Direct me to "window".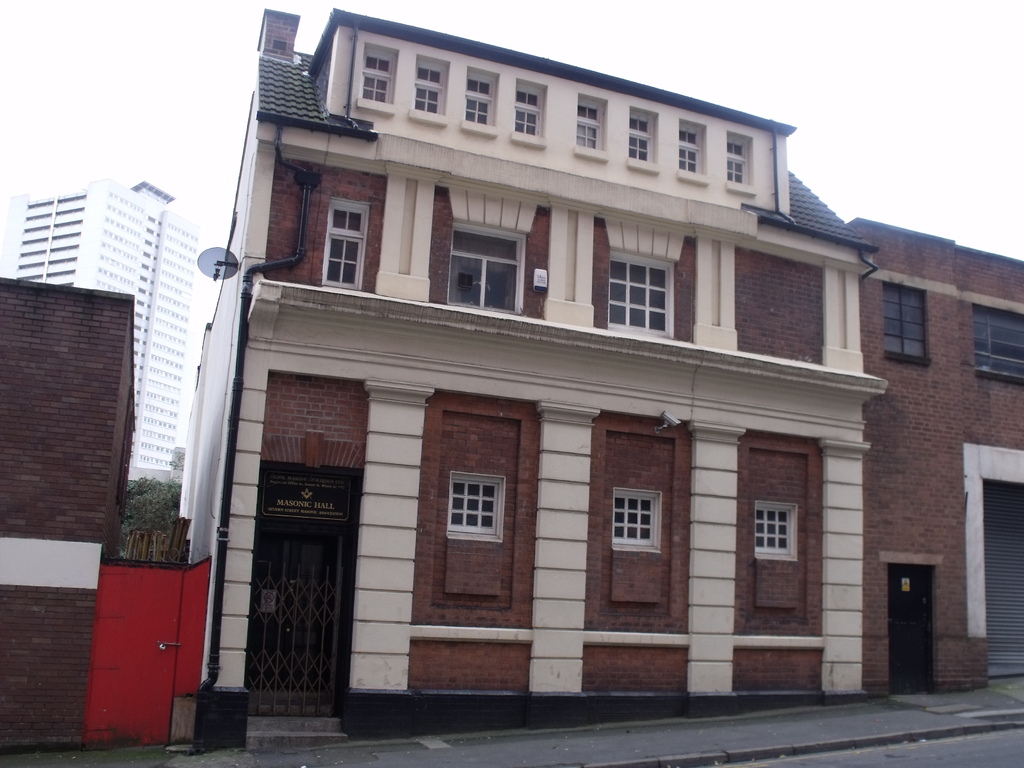
Direction: pyautogui.locateOnScreen(726, 141, 744, 185).
